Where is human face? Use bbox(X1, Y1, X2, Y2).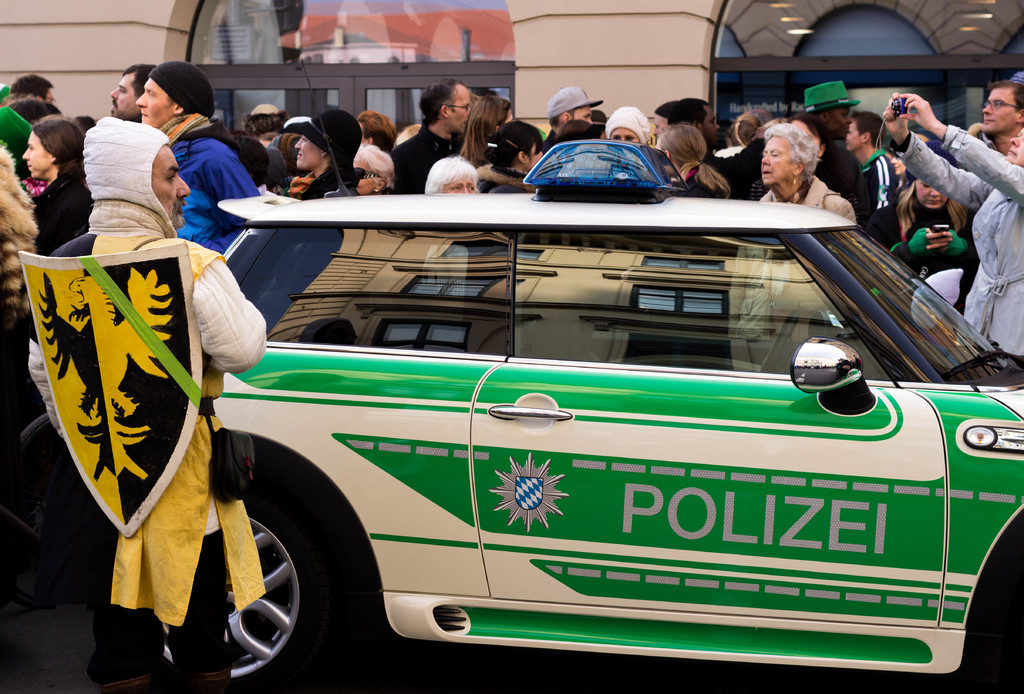
bbox(252, 127, 278, 152).
